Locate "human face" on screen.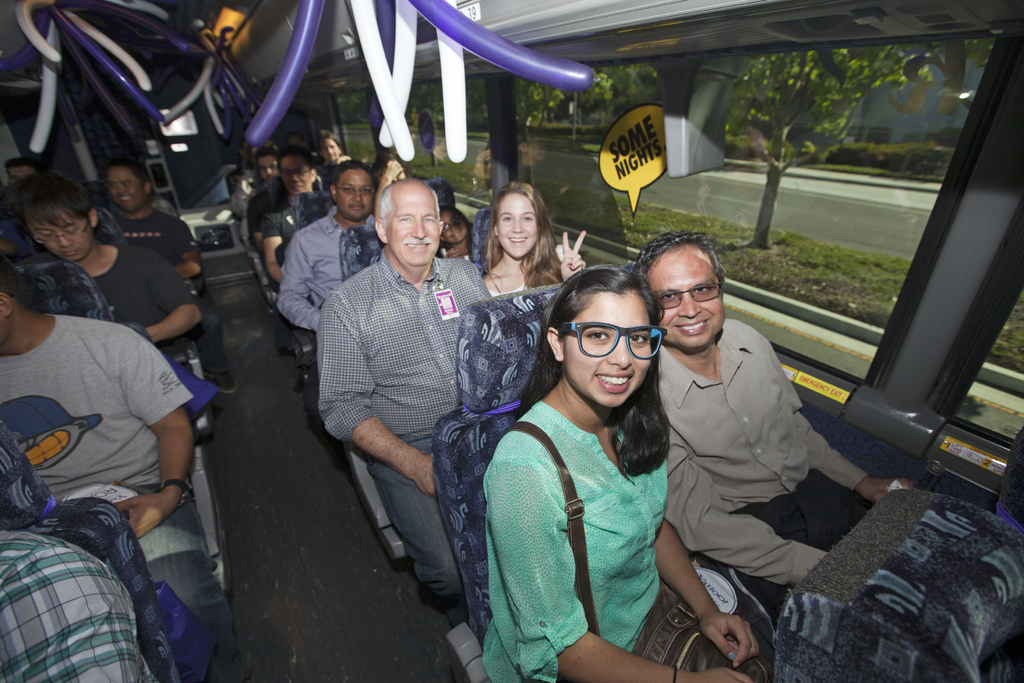
On screen at select_region(496, 194, 538, 254).
